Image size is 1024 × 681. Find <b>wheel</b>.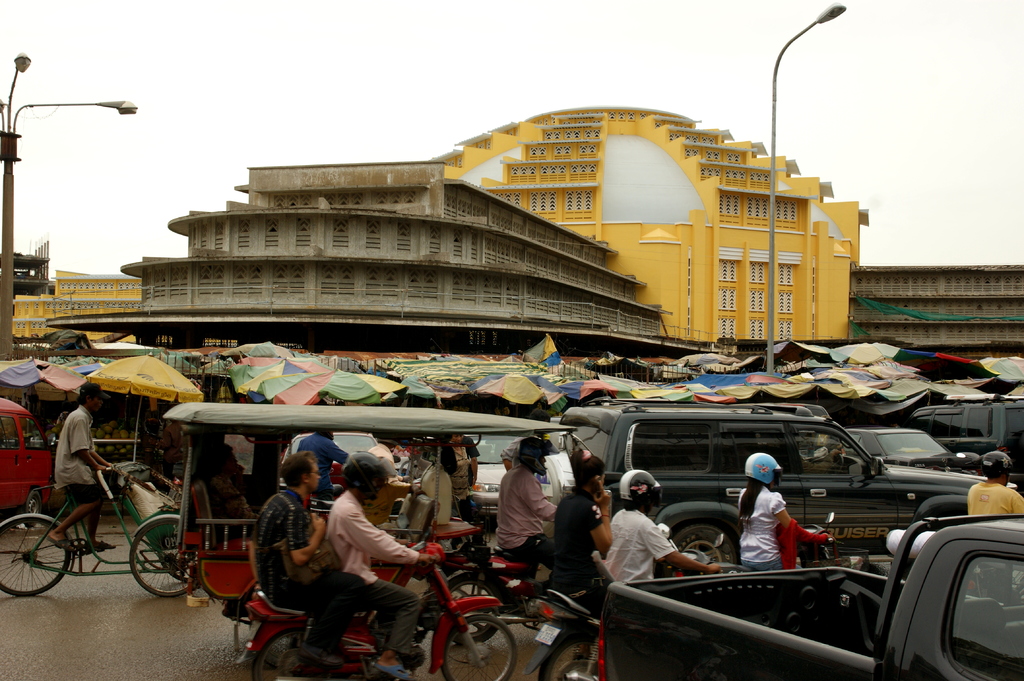
<box>540,645,604,680</box>.
